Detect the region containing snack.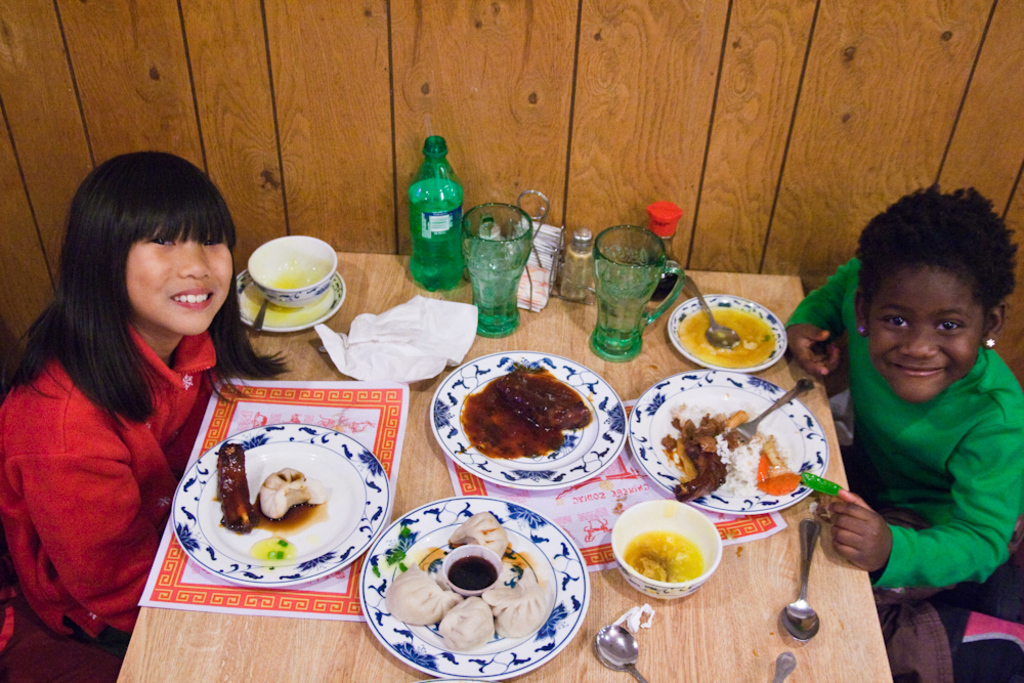
box(218, 444, 255, 526).
